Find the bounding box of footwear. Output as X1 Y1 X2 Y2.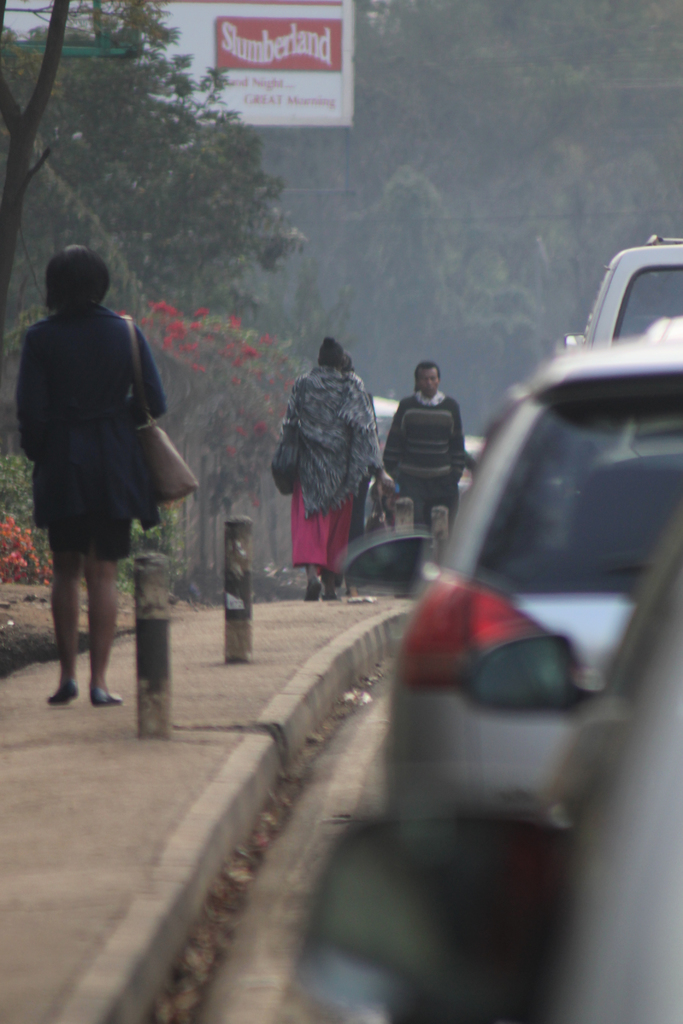
94 685 122 705.
